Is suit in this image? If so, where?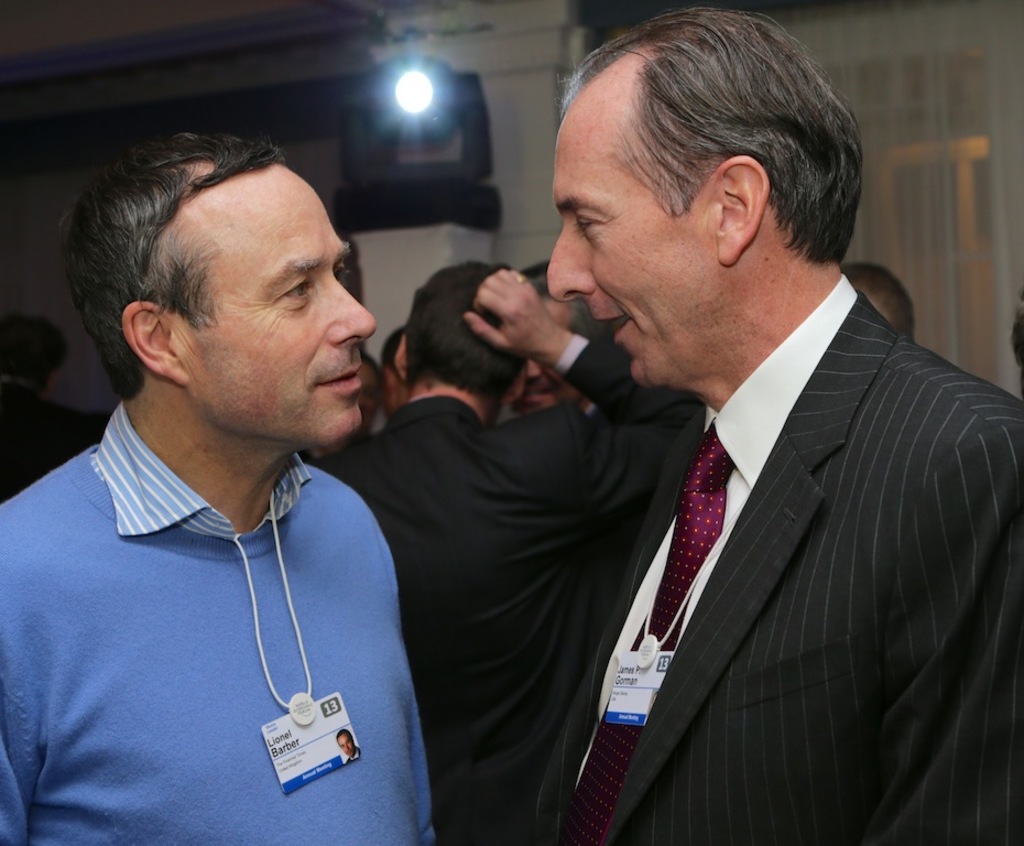
Yes, at {"left": 315, "top": 336, "right": 699, "bottom": 845}.
